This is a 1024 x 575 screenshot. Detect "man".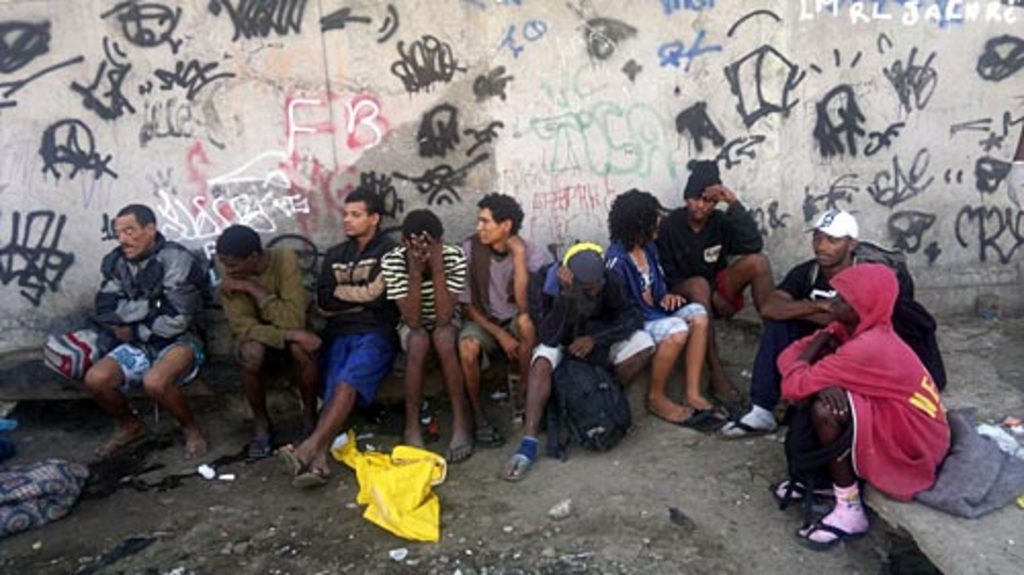
(268, 182, 399, 483).
